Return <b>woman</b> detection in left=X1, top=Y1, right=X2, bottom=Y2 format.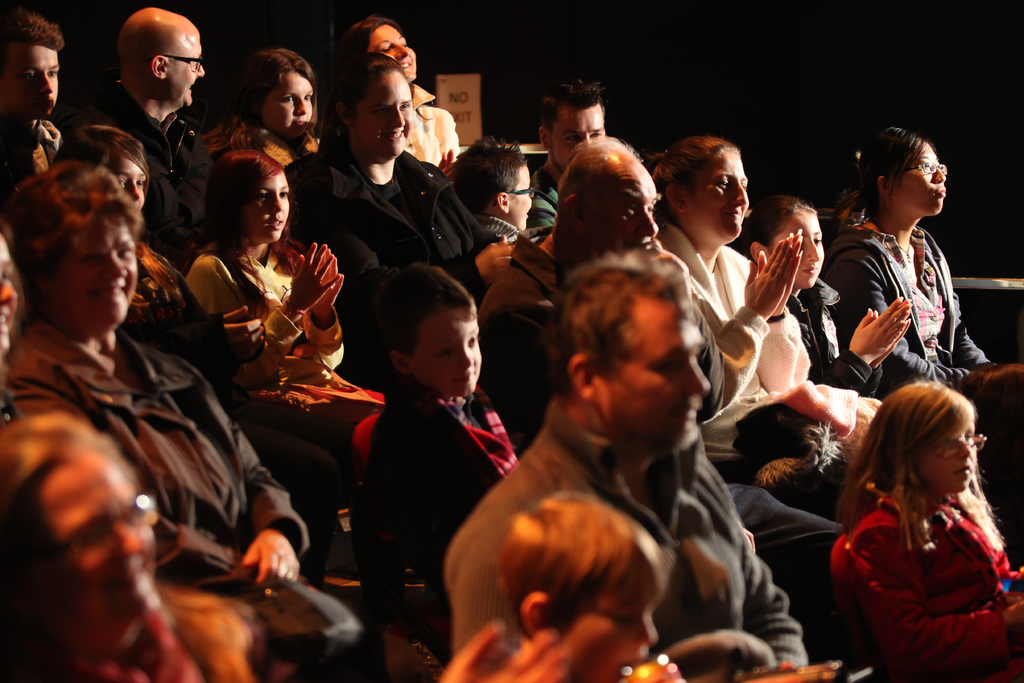
left=312, top=53, right=515, bottom=317.
